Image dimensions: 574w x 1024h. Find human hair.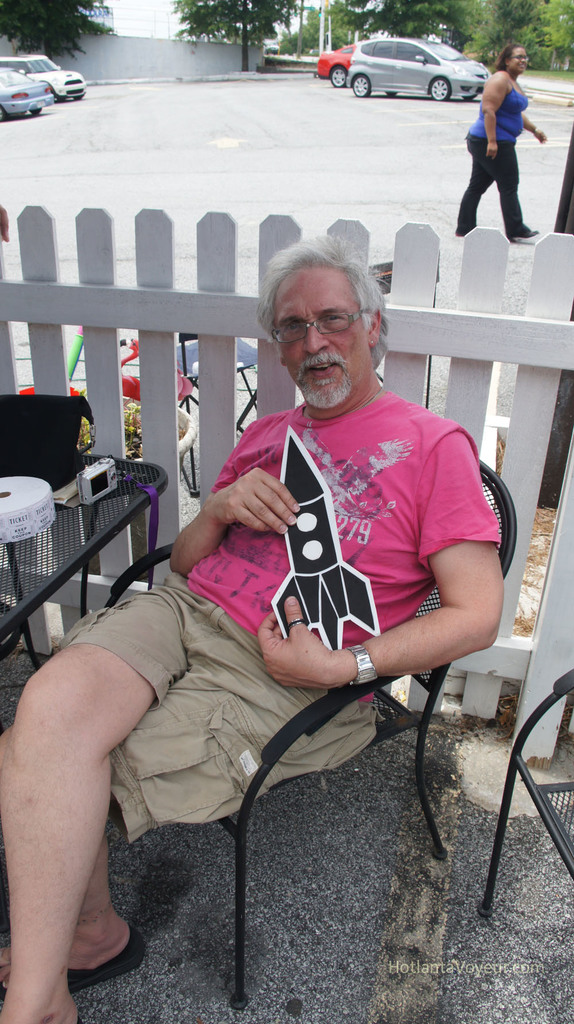
region(493, 43, 529, 72).
